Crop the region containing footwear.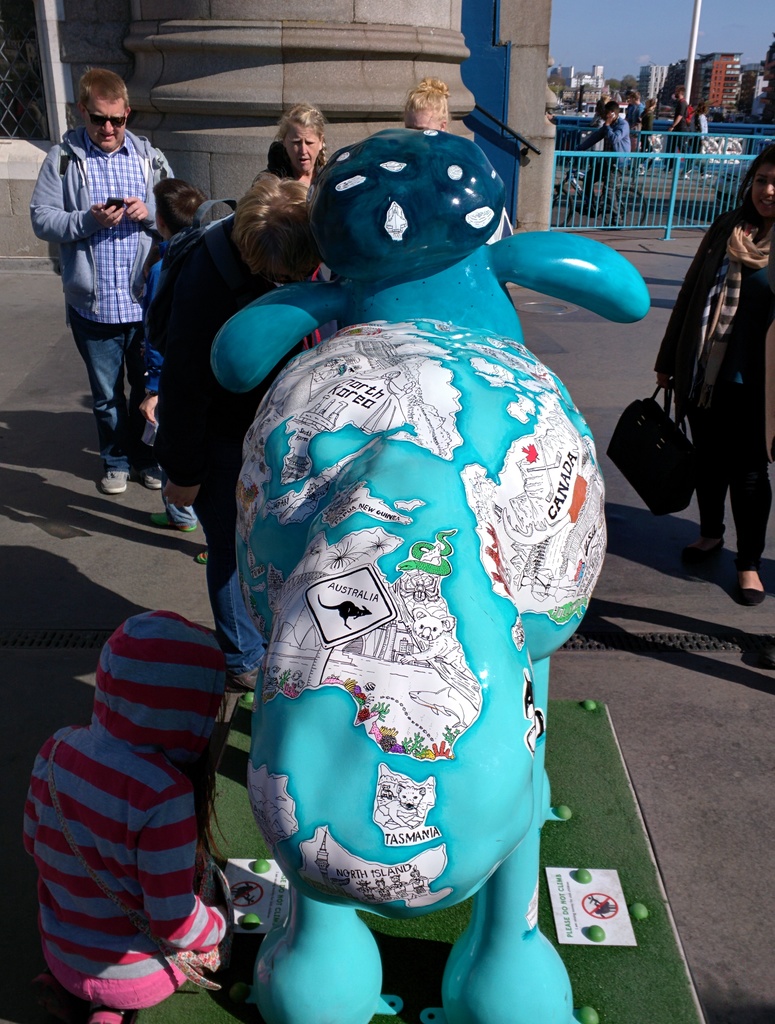
Crop region: bbox=(168, 494, 194, 525).
